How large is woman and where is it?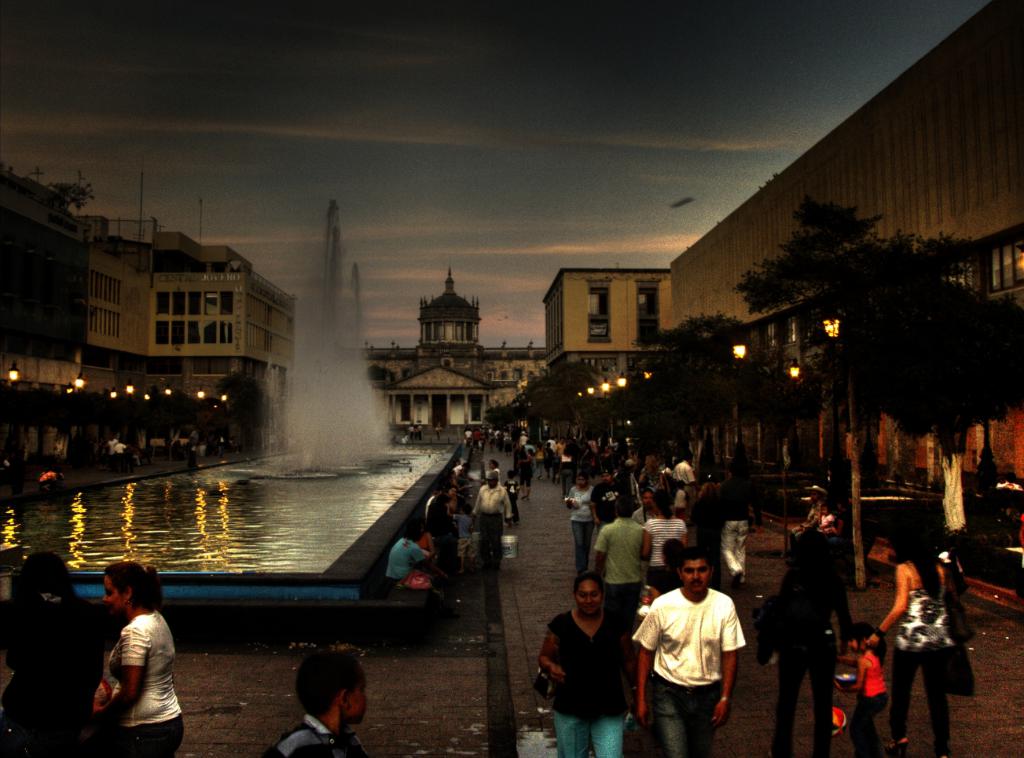
Bounding box: [x1=0, y1=555, x2=121, y2=757].
